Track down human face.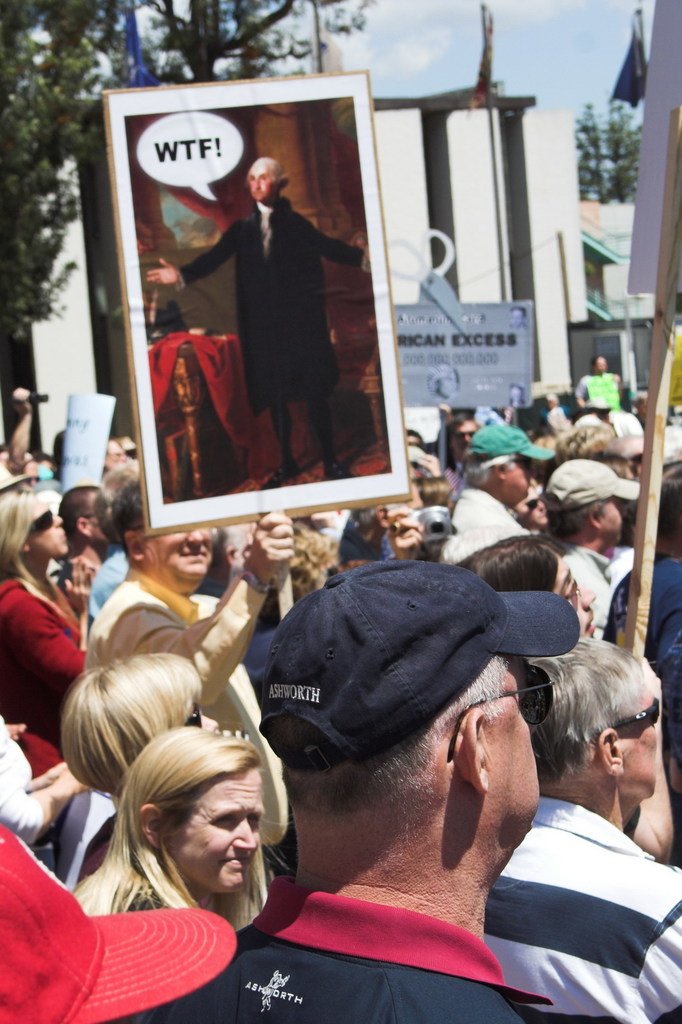
Tracked to Rect(594, 488, 626, 550).
